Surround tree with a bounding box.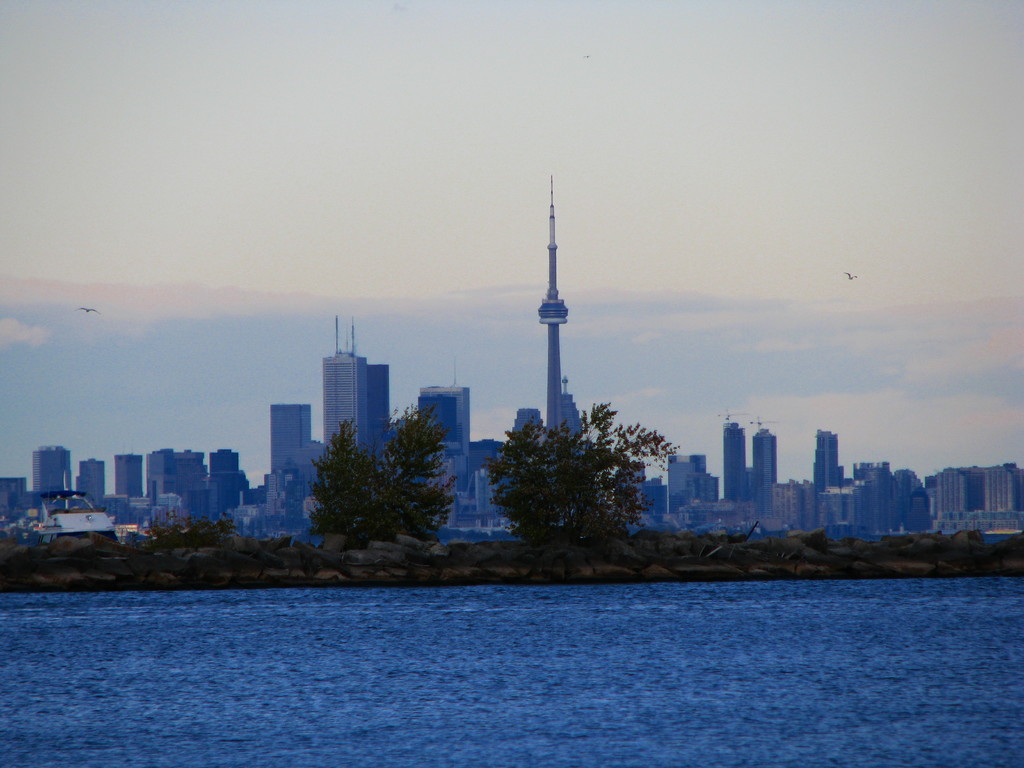
select_region(138, 520, 279, 593).
